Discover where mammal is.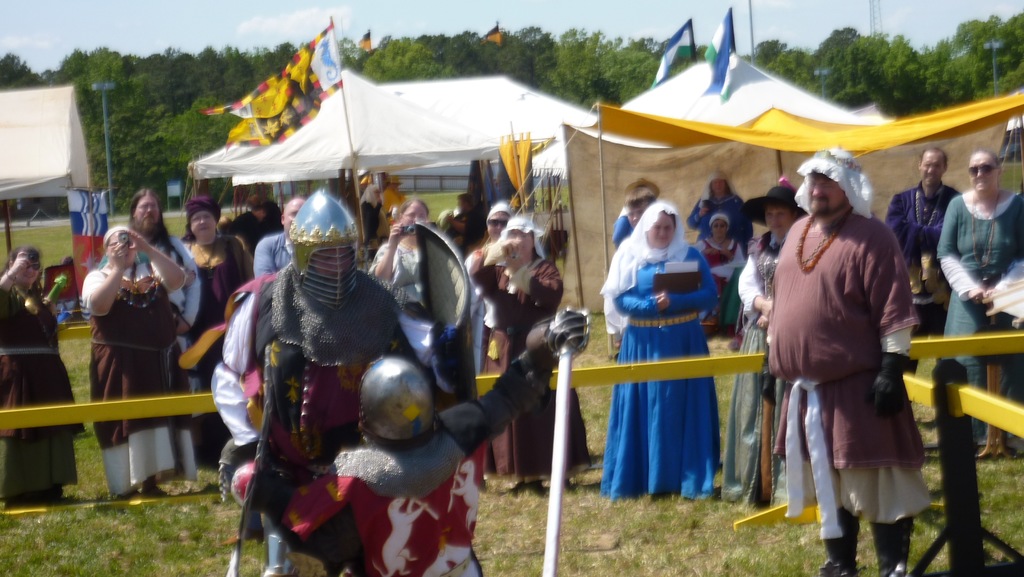
Discovered at BBox(263, 307, 582, 576).
